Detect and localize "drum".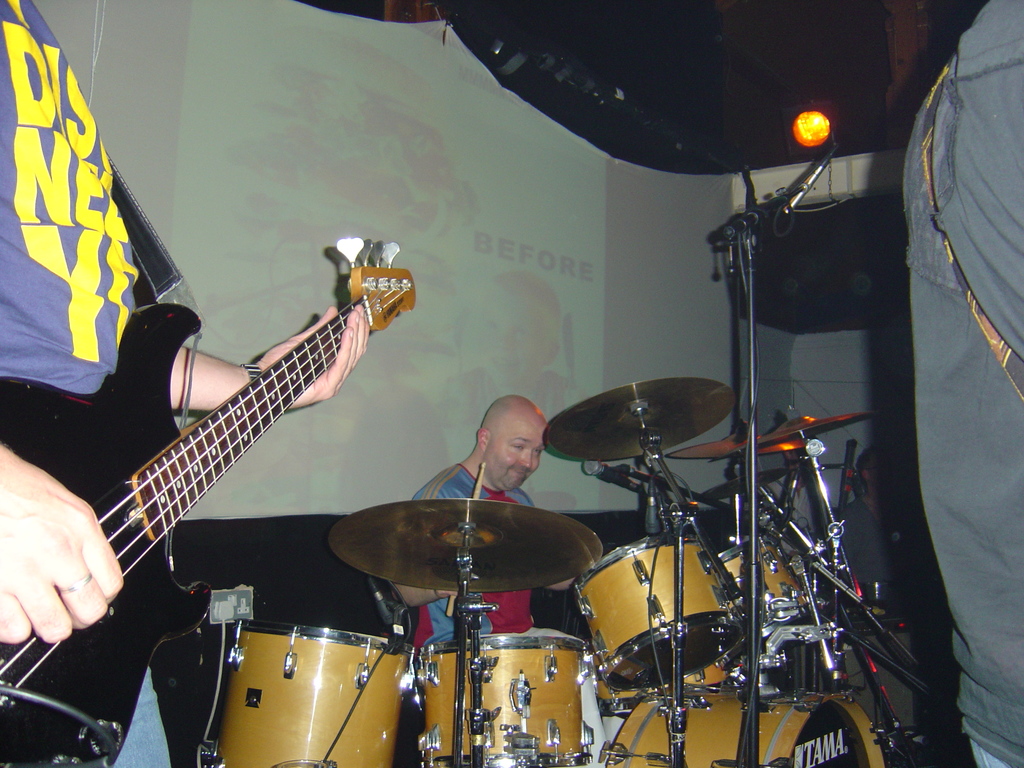
Localized at {"left": 596, "top": 661, "right": 726, "bottom": 717}.
